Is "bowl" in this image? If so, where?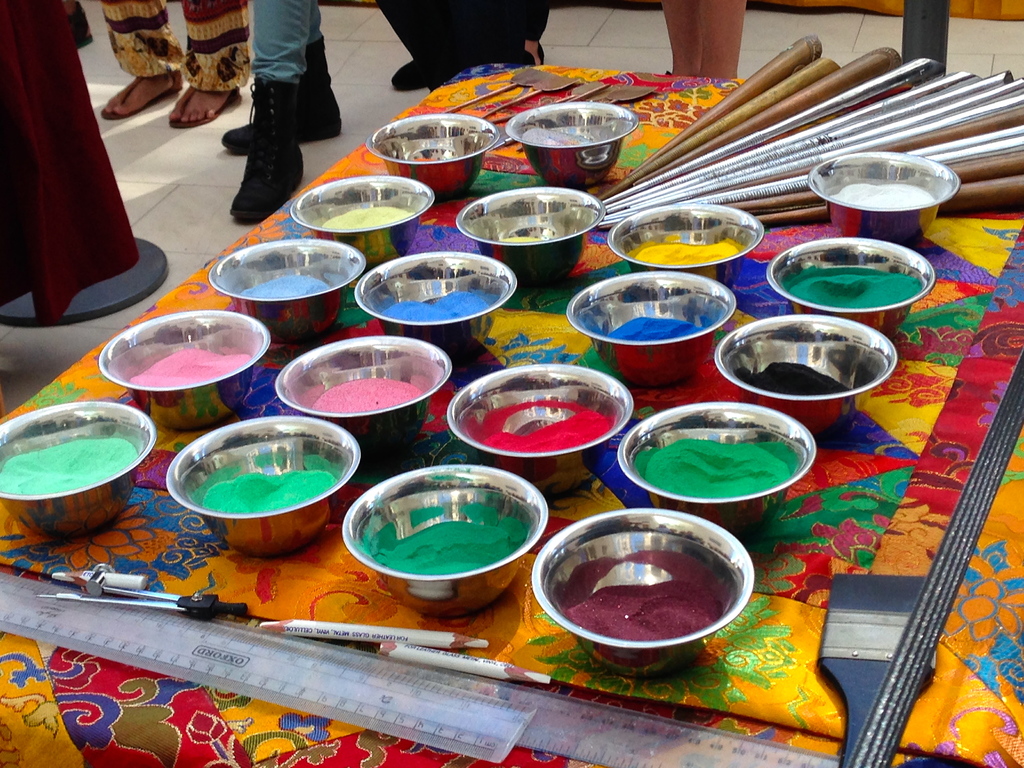
Yes, at crop(0, 404, 155, 543).
